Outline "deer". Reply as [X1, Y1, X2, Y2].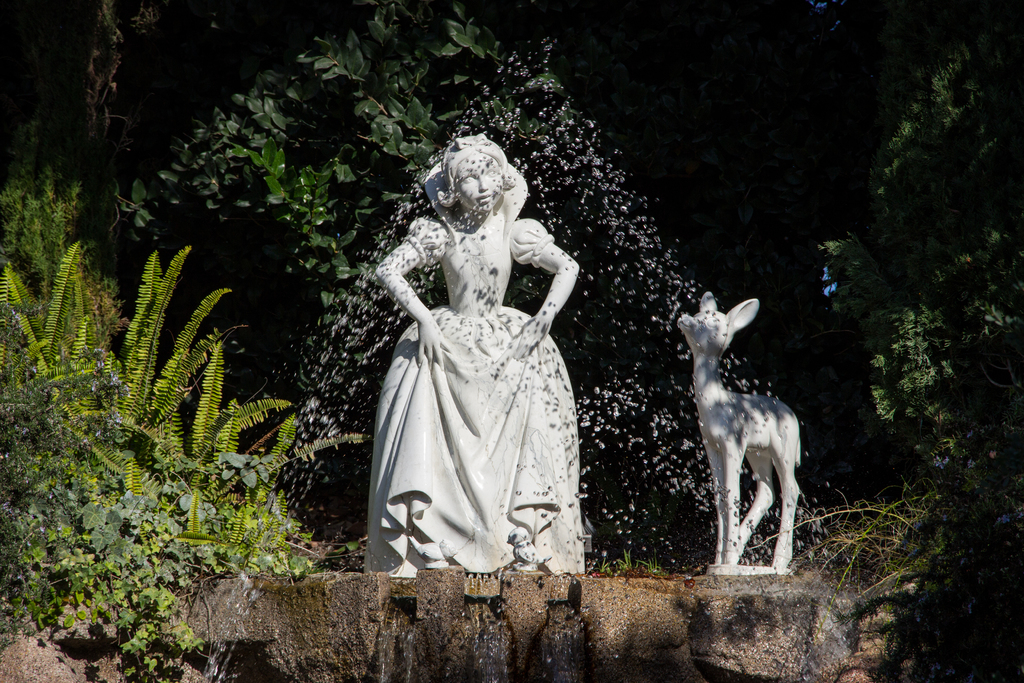
[677, 289, 803, 572].
